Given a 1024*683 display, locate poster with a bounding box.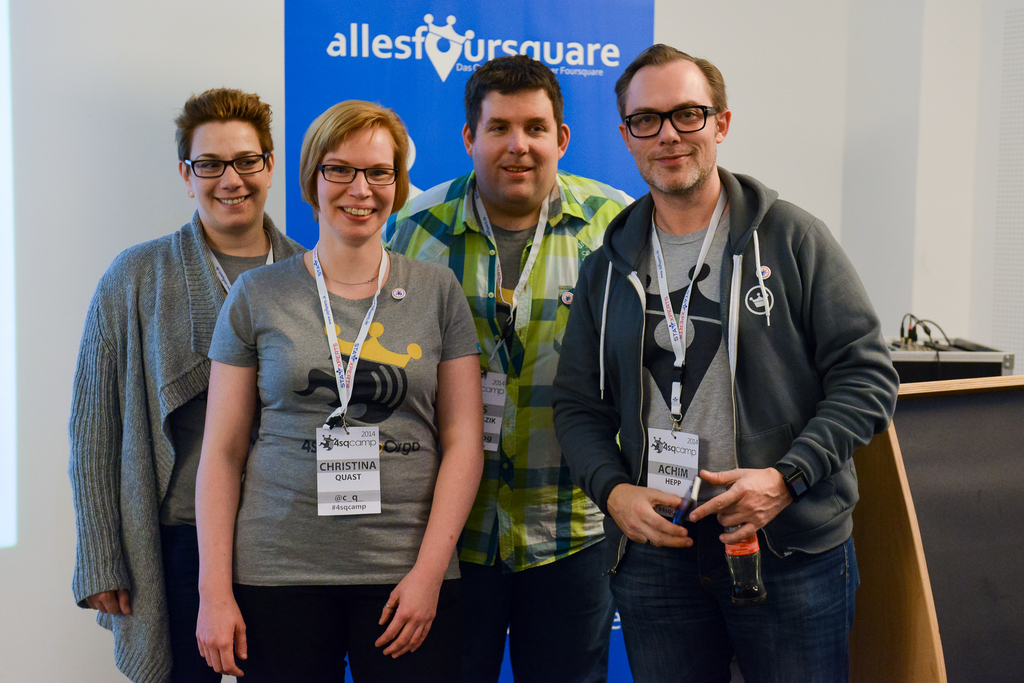
Located: [x1=284, y1=0, x2=662, y2=682].
